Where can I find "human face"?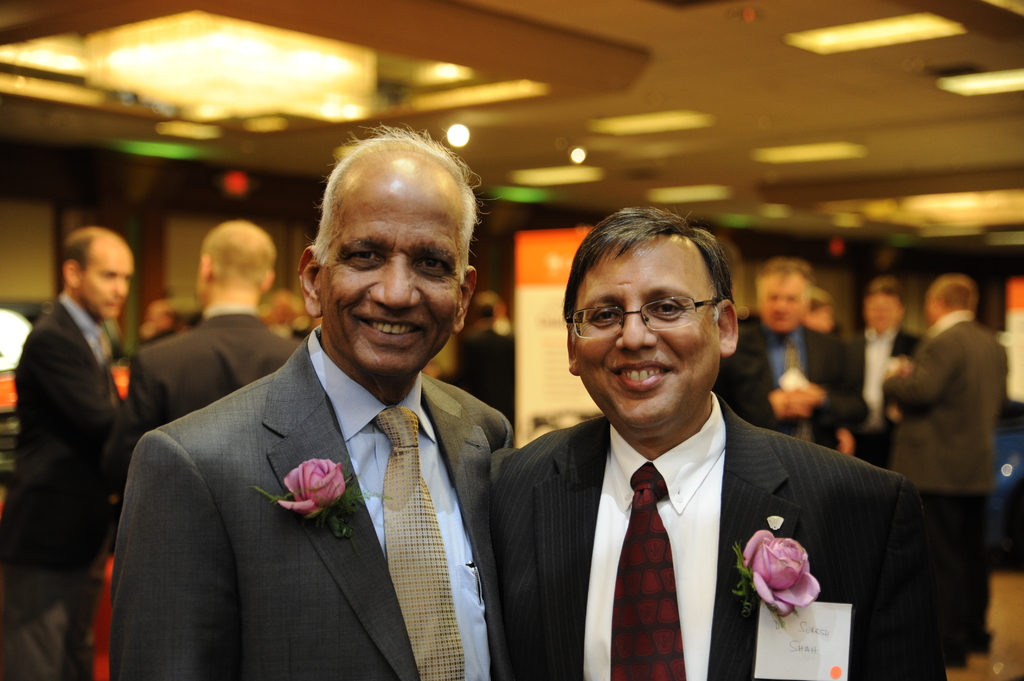
You can find it at {"left": 757, "top": 272, "right": 806, "bottom": 333}.
